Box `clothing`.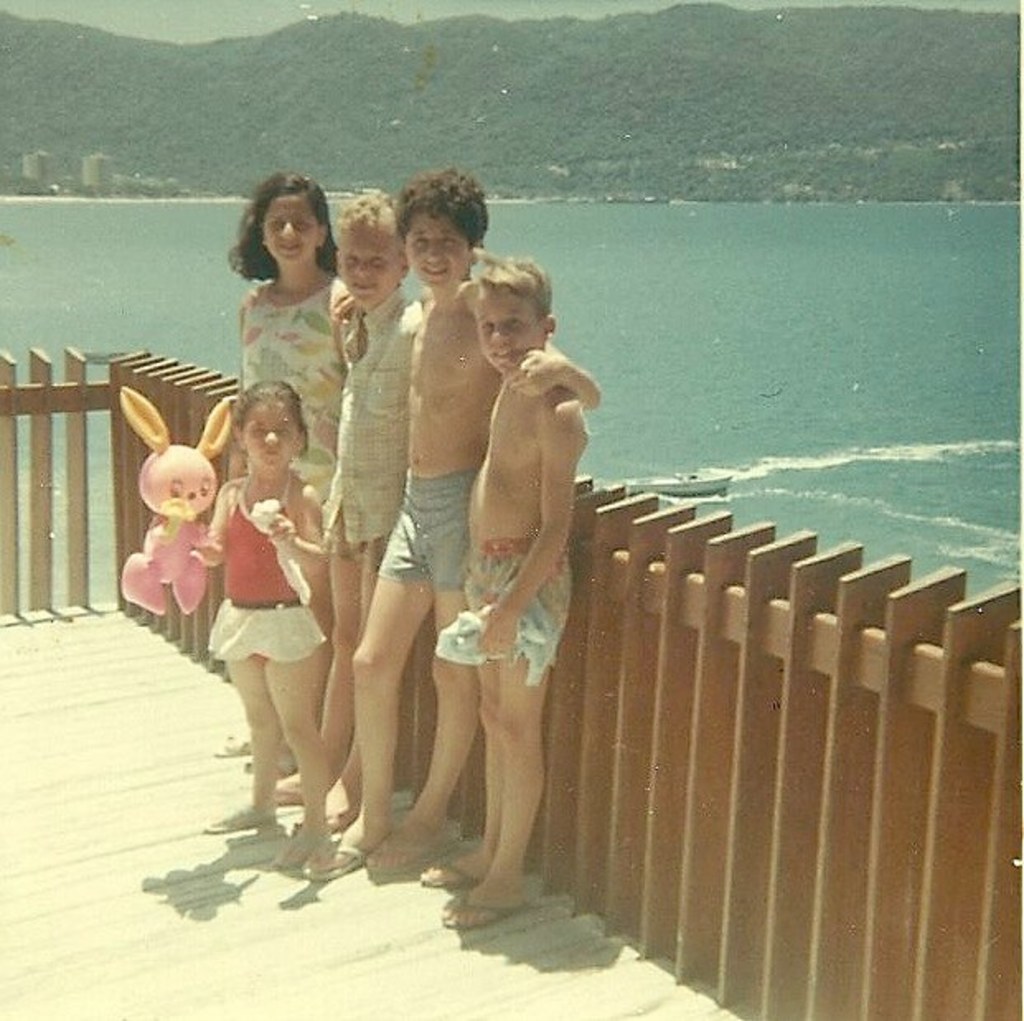
detection(325, 290, 419, 566).
